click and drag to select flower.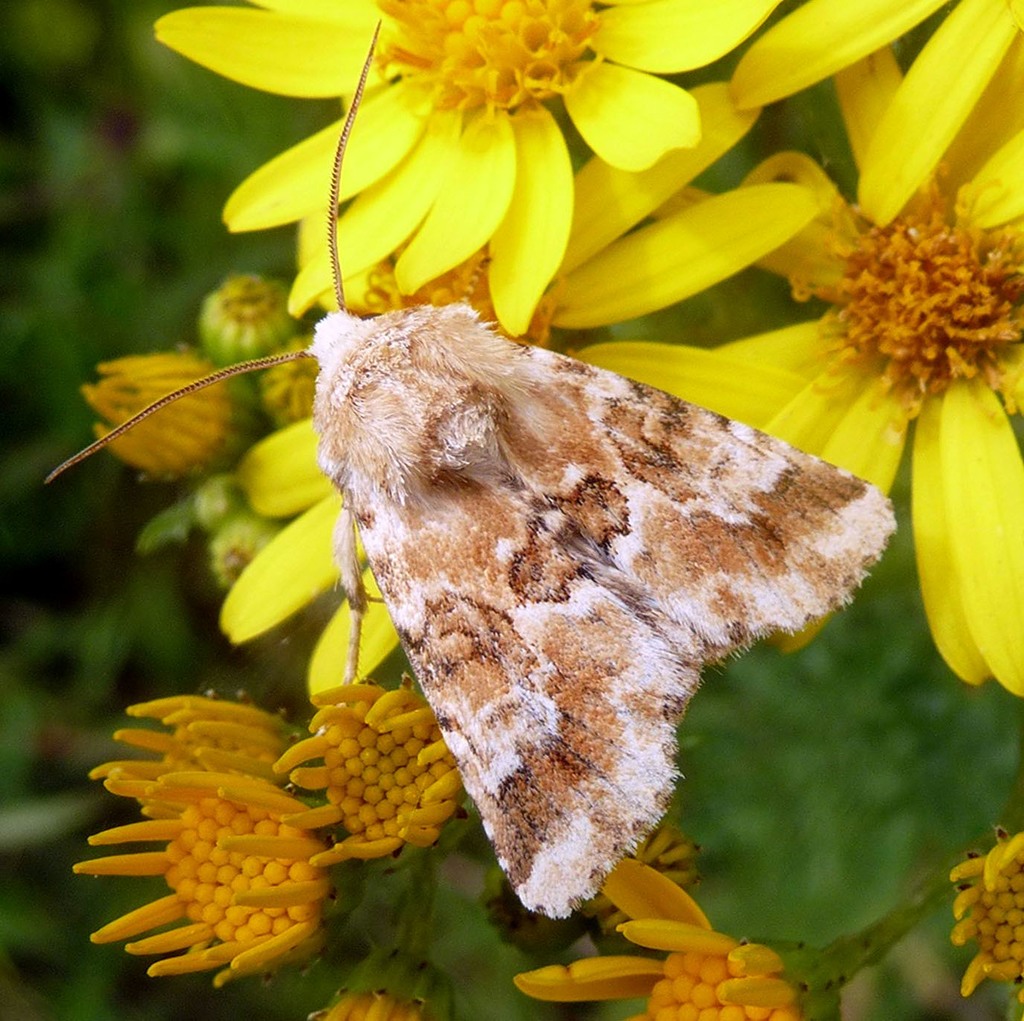
Selection: (x1=223, y1=79, x2=813, y2=699).
